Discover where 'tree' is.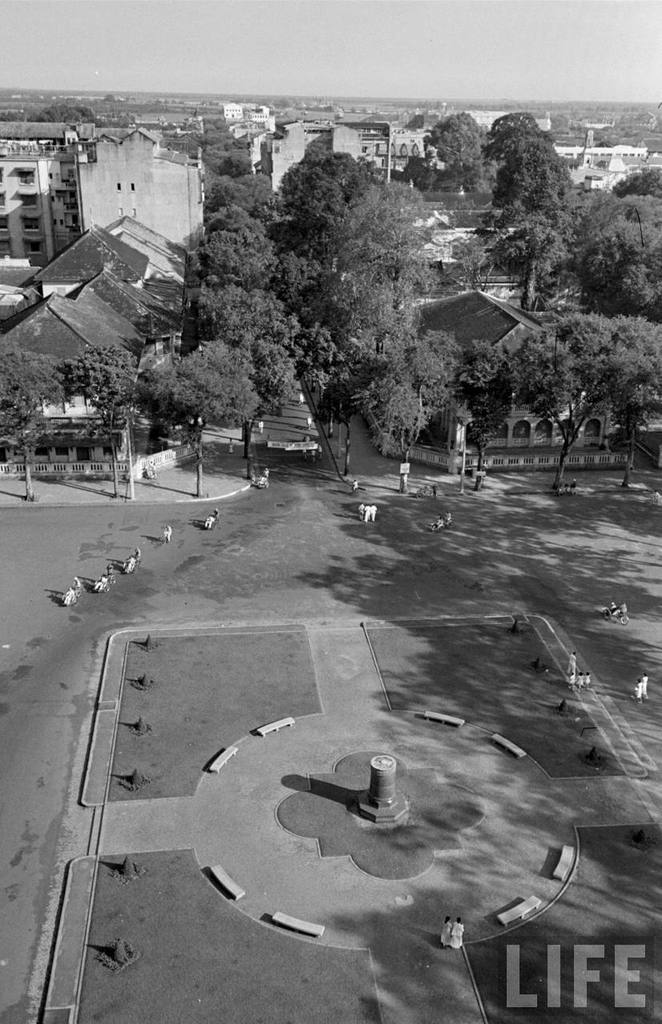
Discovered at l=230, t=335, r=297, b=486.
